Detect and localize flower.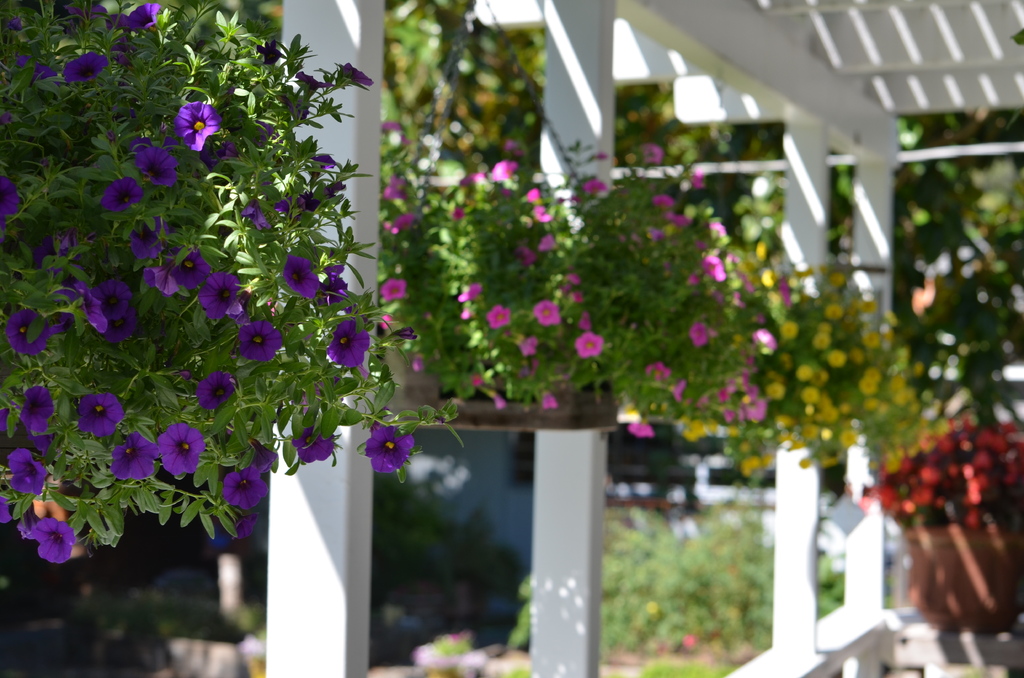
Localized at {"x1": 647, "y1": 362, "x2": 672, "y2": 379}.
